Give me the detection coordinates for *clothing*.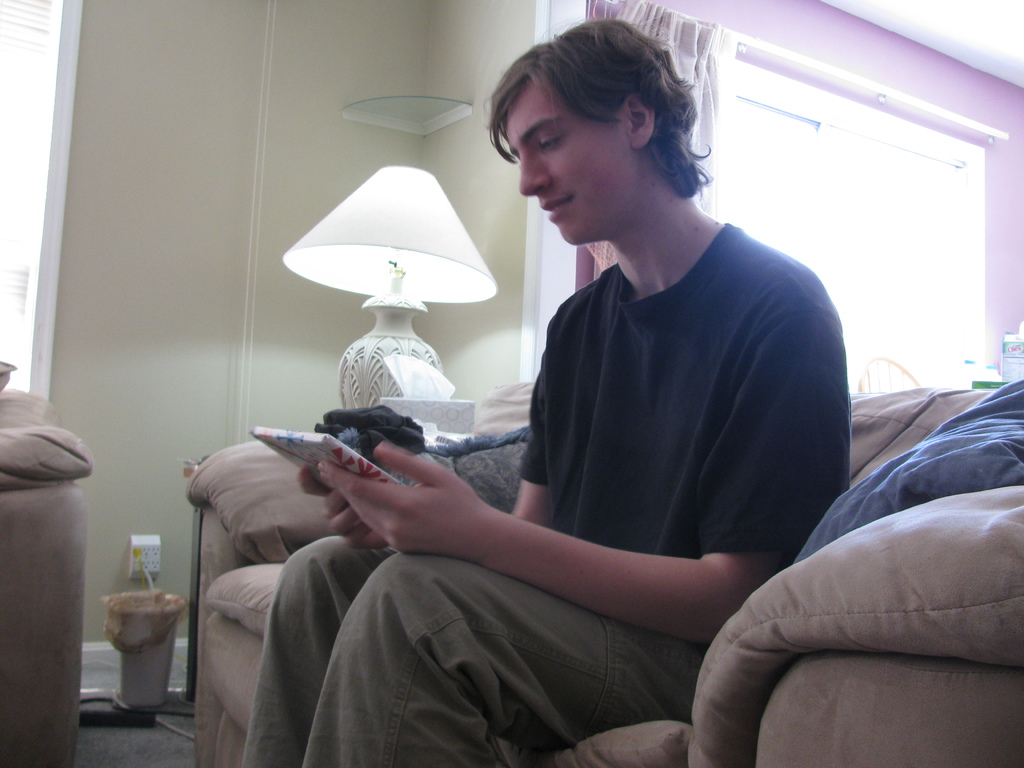
crop(495, 177, 840, 622).
